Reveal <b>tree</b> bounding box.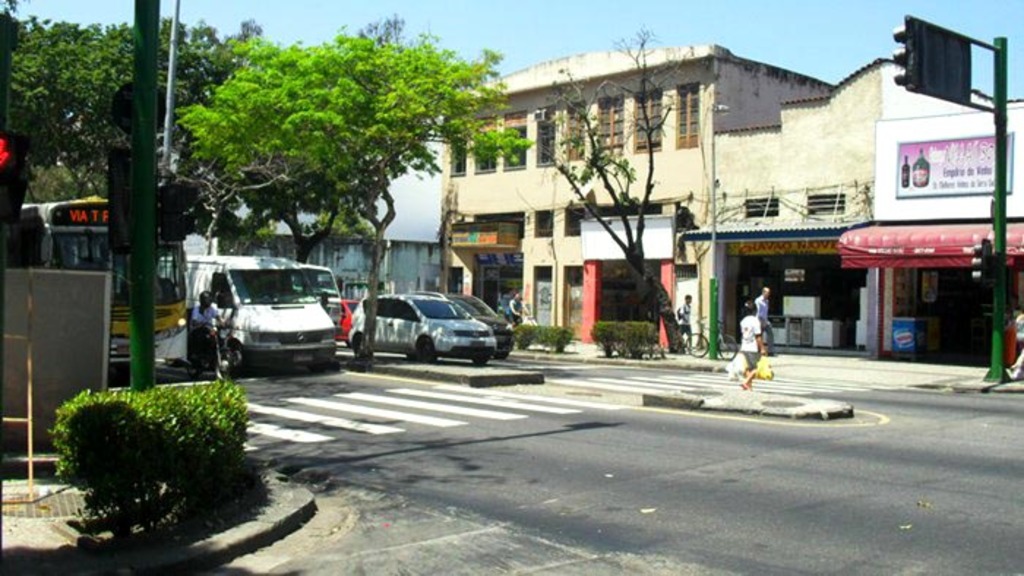
Revealed: 537/19/688/355.
